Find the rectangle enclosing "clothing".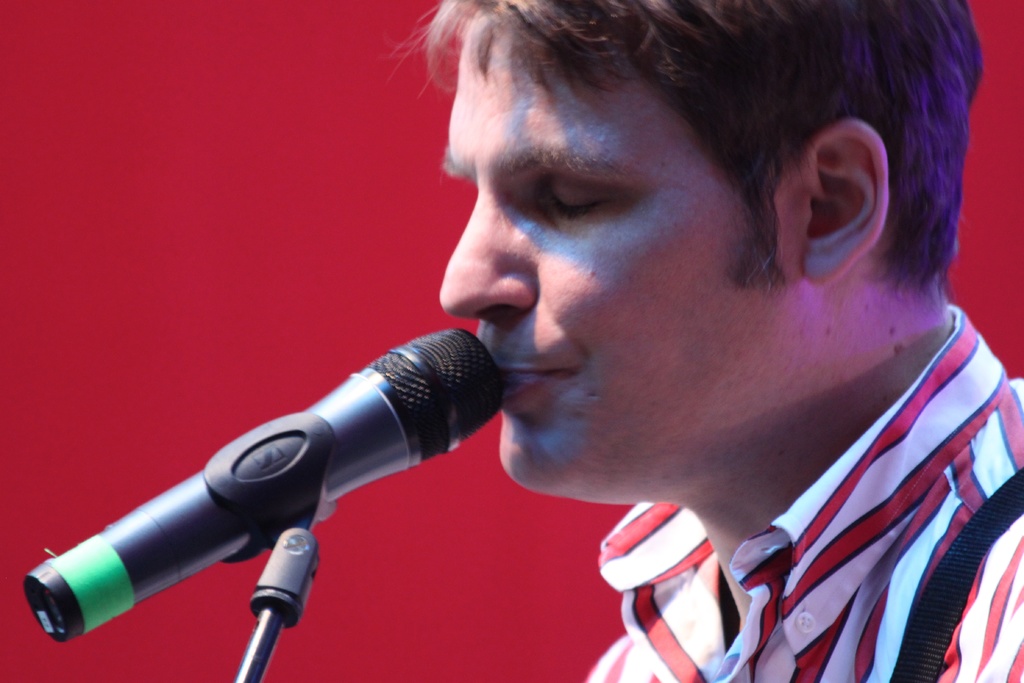
{"x1": 663, "y1": 288, "x2": 1023, "y2": 682}.
